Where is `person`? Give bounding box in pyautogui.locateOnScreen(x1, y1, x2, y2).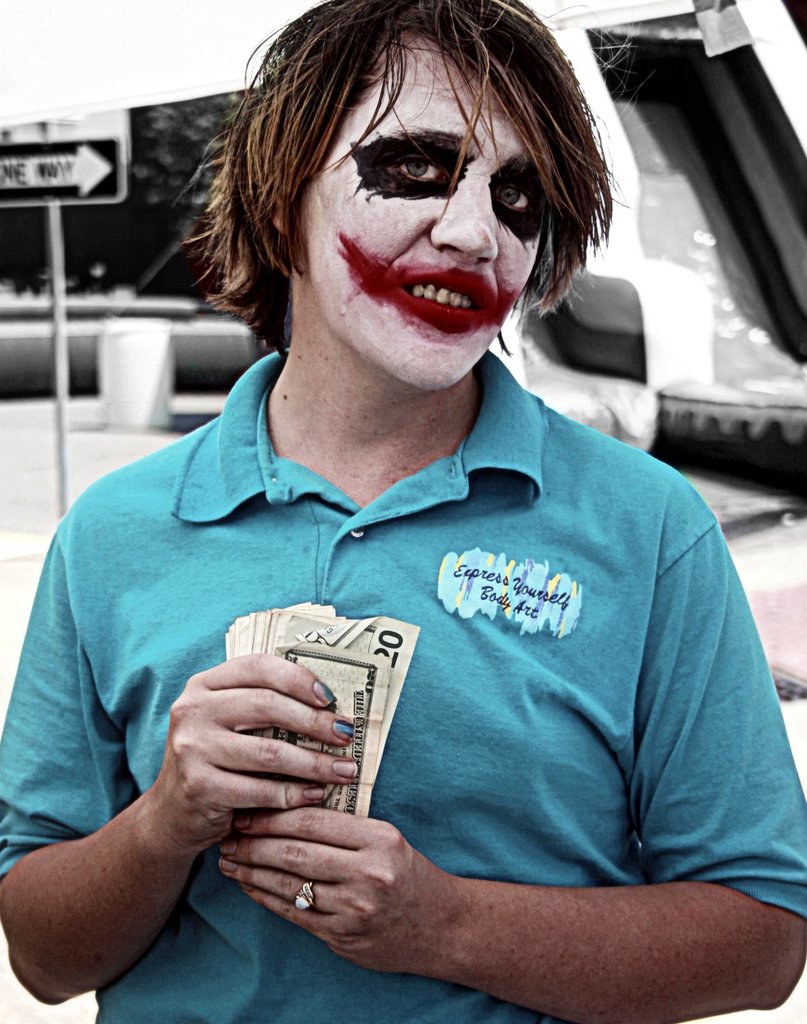
pyautogui.locateOnScreen(34, 0, 801, 1014).
